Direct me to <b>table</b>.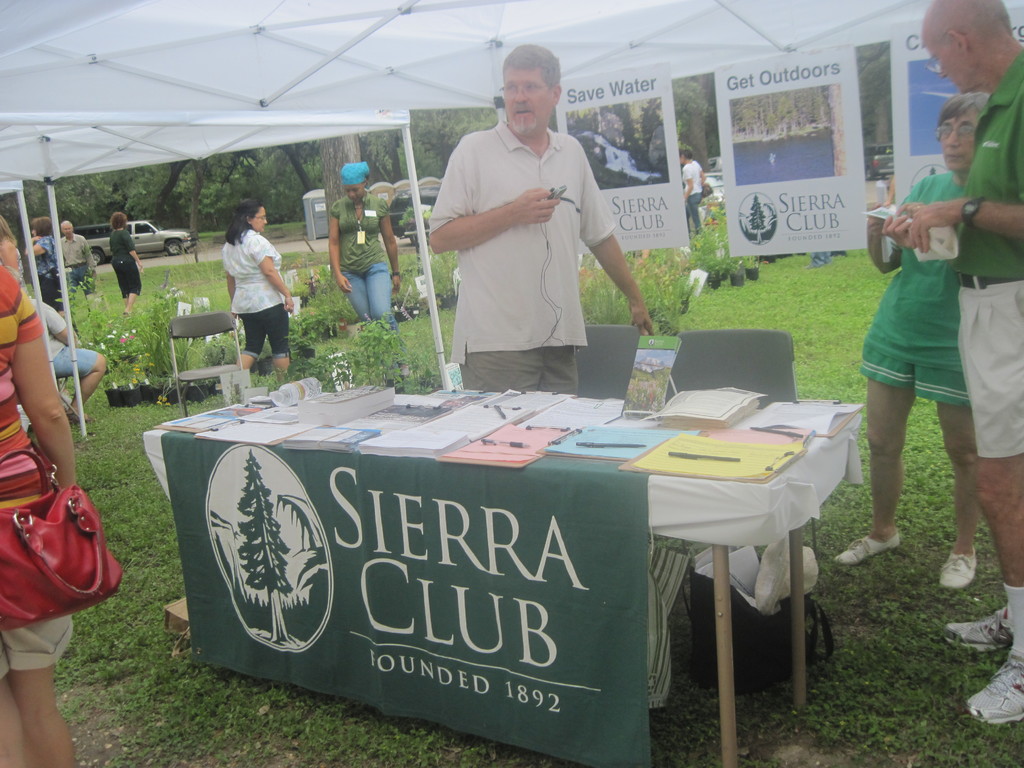
Direction: bbox=[131, 358, 863, 751].
